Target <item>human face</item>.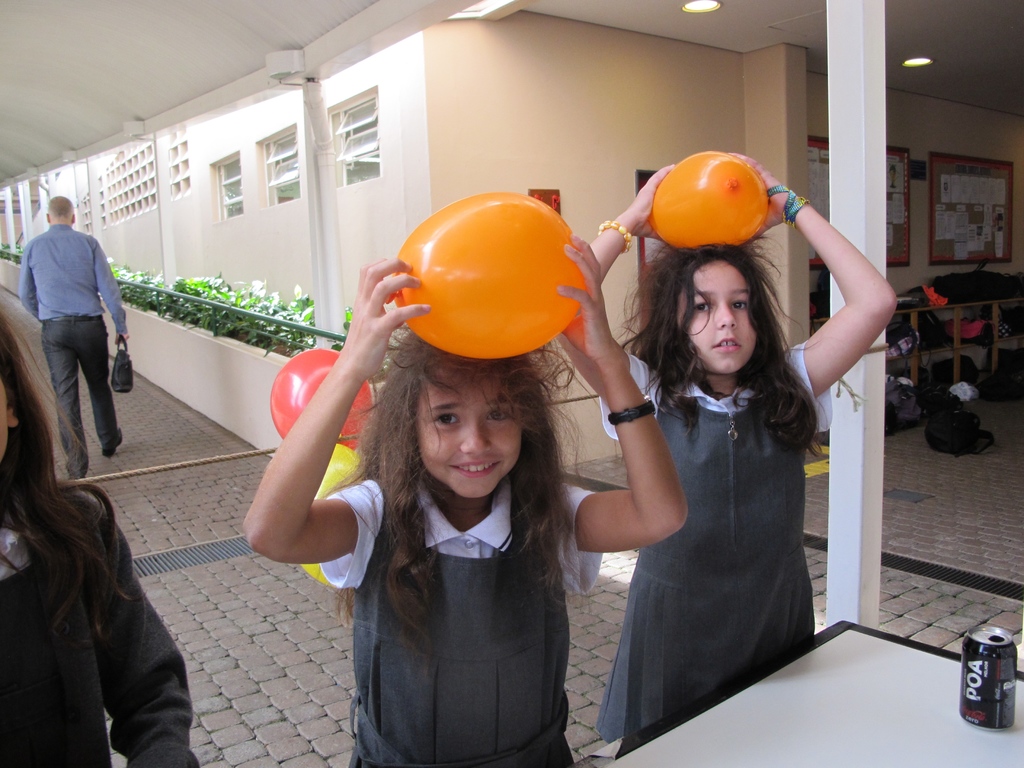
Target region: detection(674, 257, 760, 376).
